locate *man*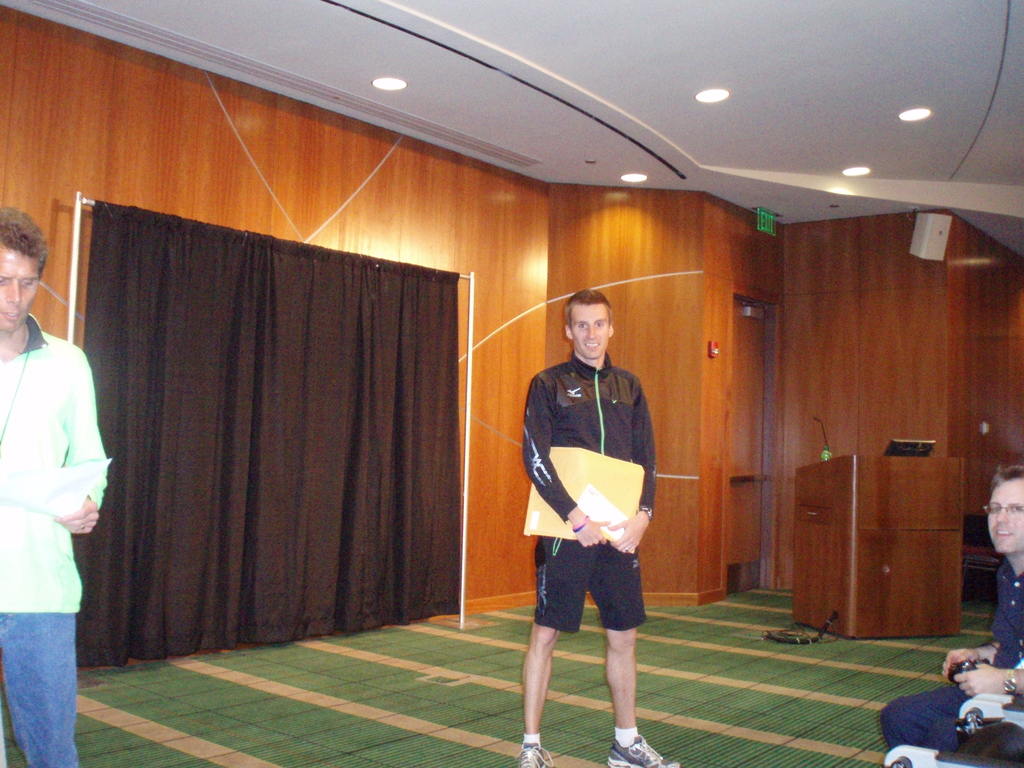
(874,466,1023,756)
